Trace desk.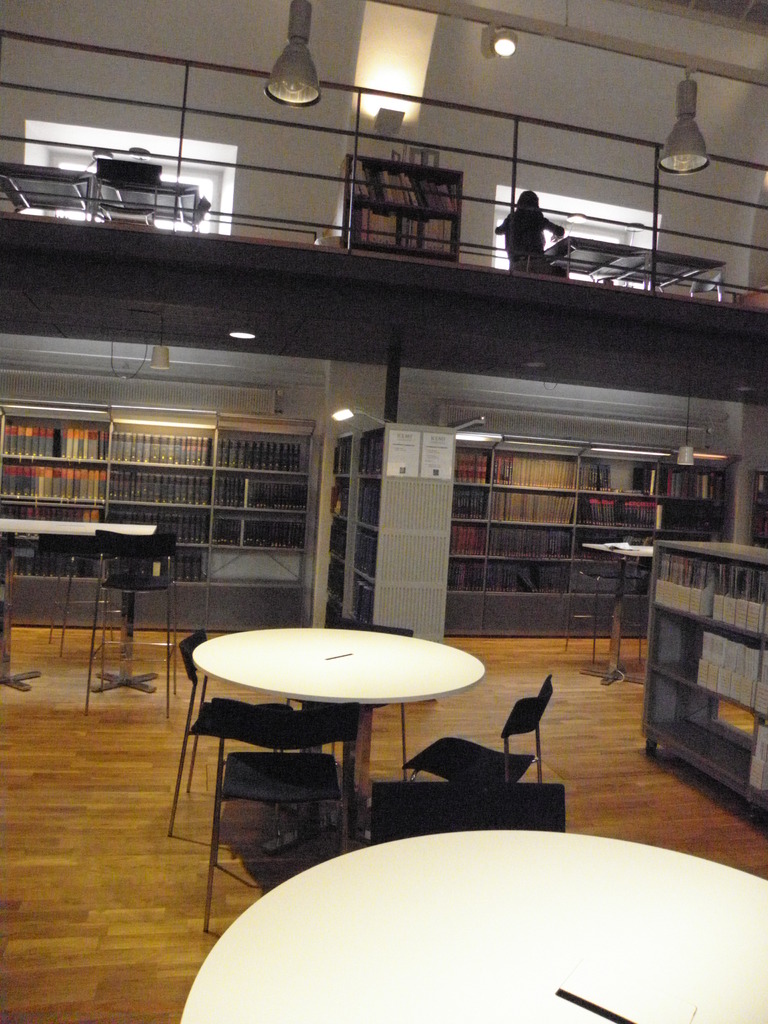
Traced to 182/650/541/950.
